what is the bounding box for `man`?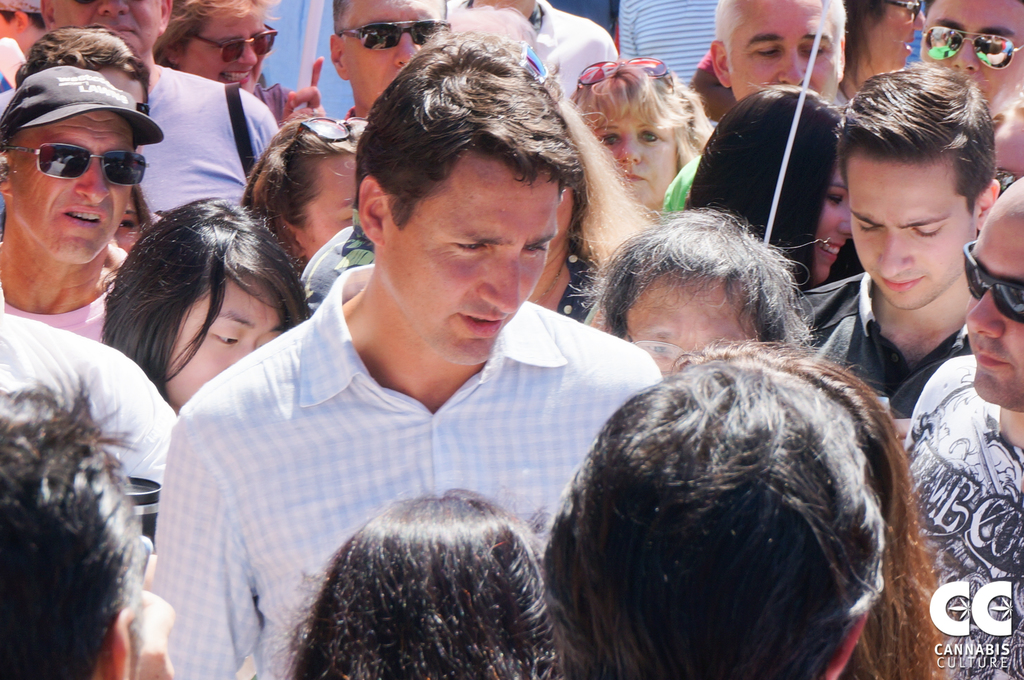
box=[195, 29, 707, 658].
